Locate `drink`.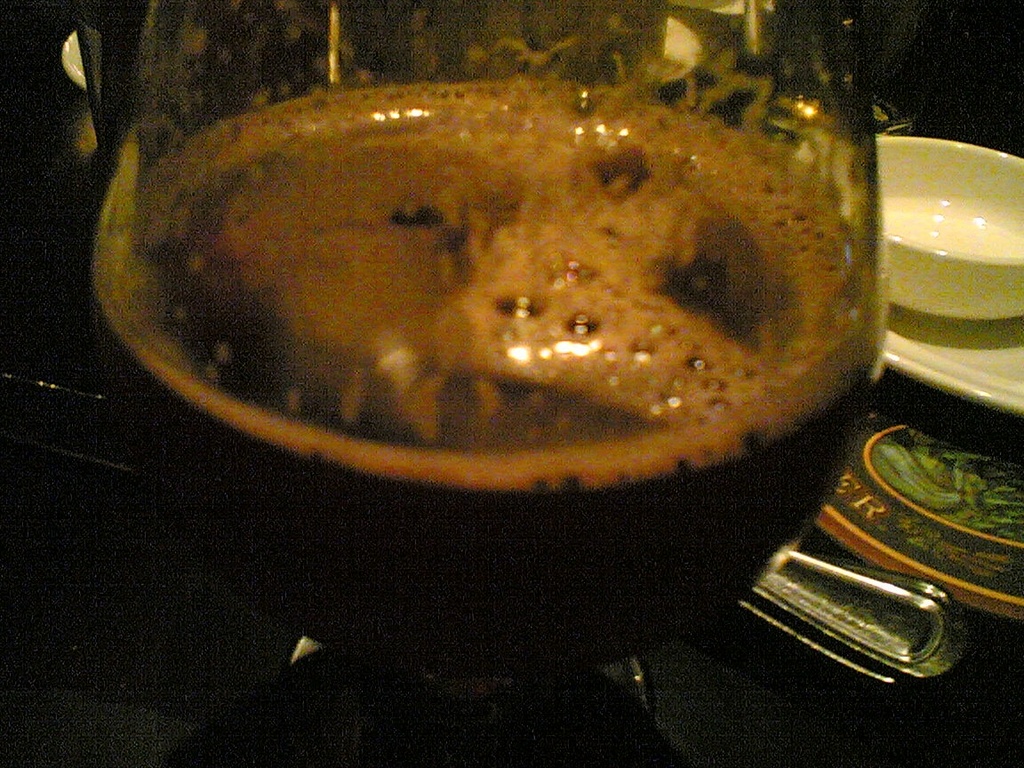
Bounding box: 92/85/882/683.
